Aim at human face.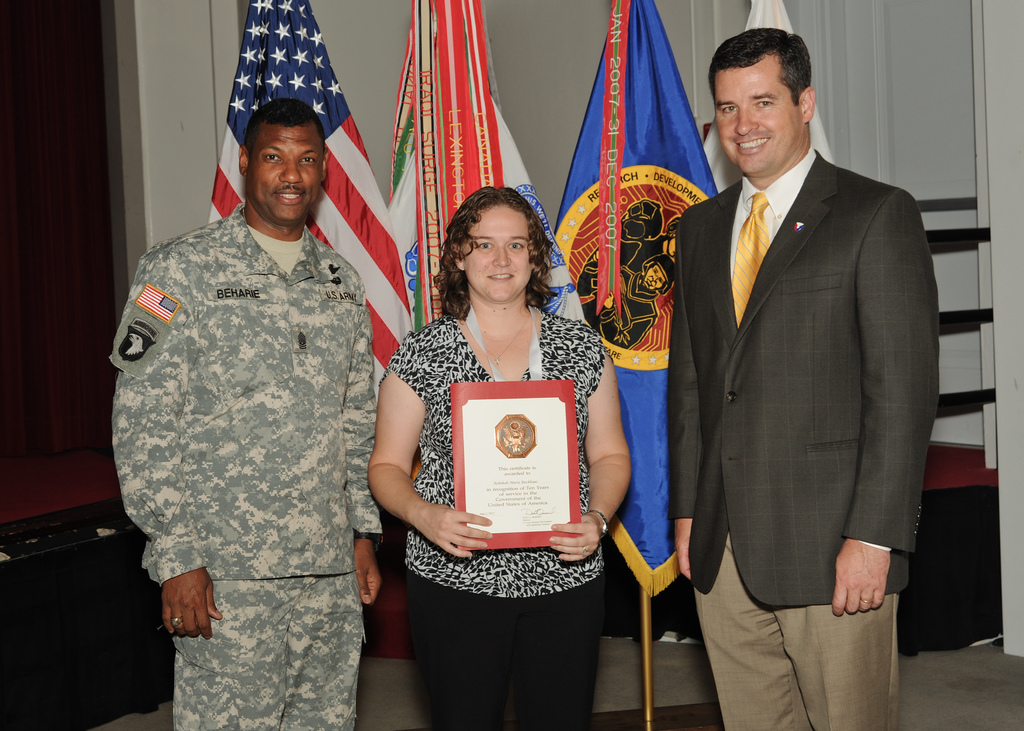
Aimed at Rect(244, 118, 324, 221).
